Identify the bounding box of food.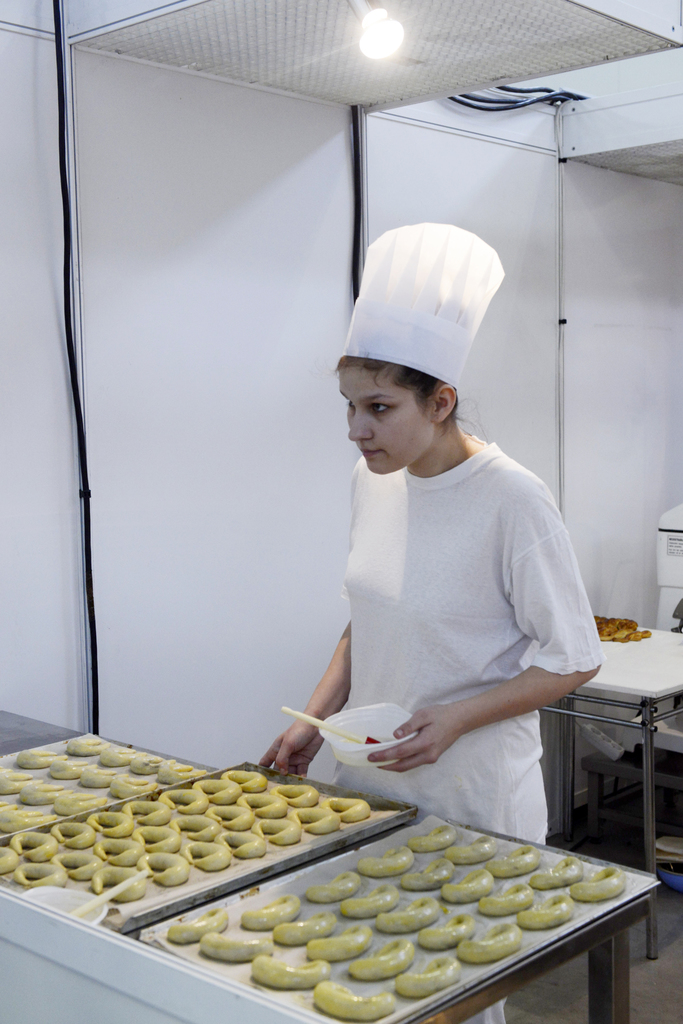
<box>129,753,164,773</box>.
